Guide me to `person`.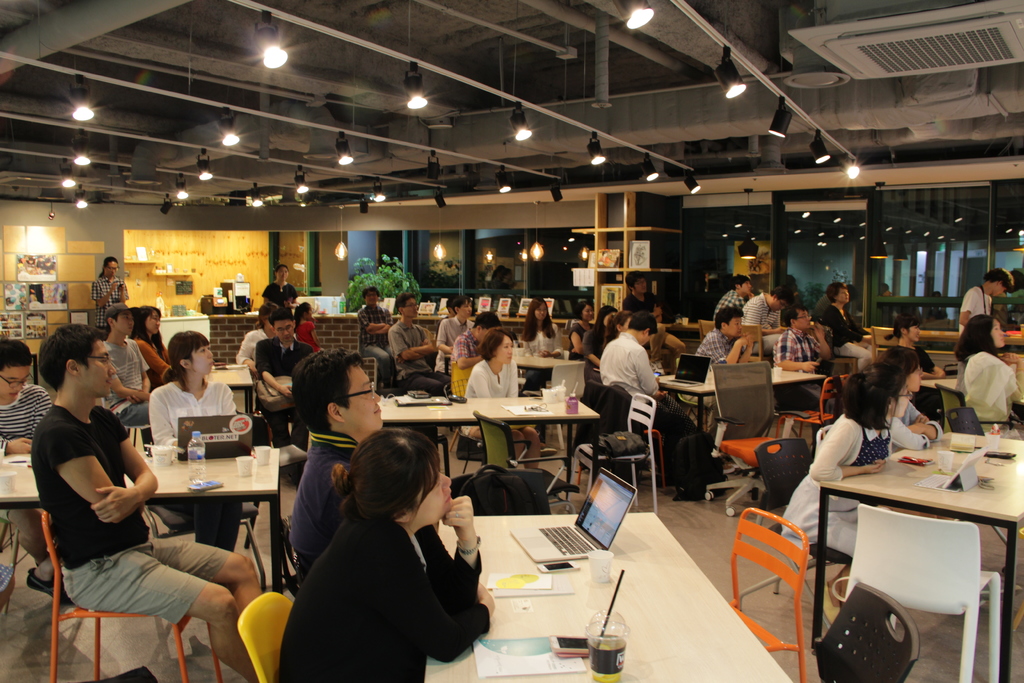
Guidance: (620,269,662,338).
